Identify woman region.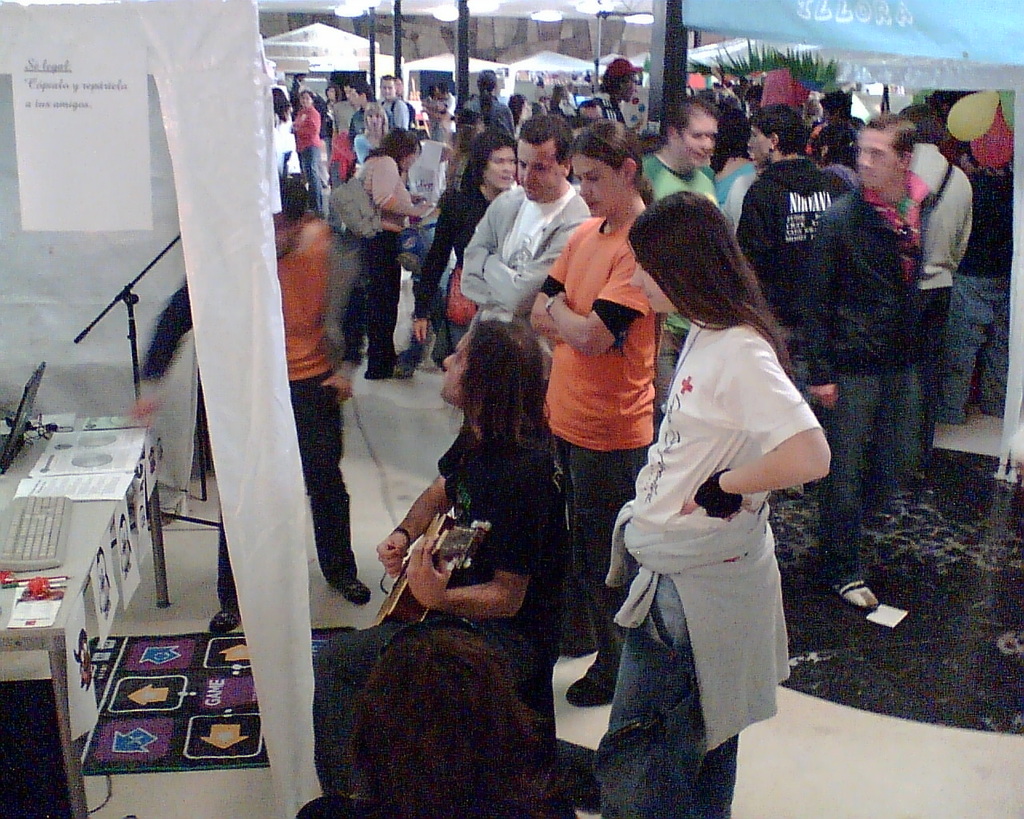
Region: crop(507, 89, 545, 126).
